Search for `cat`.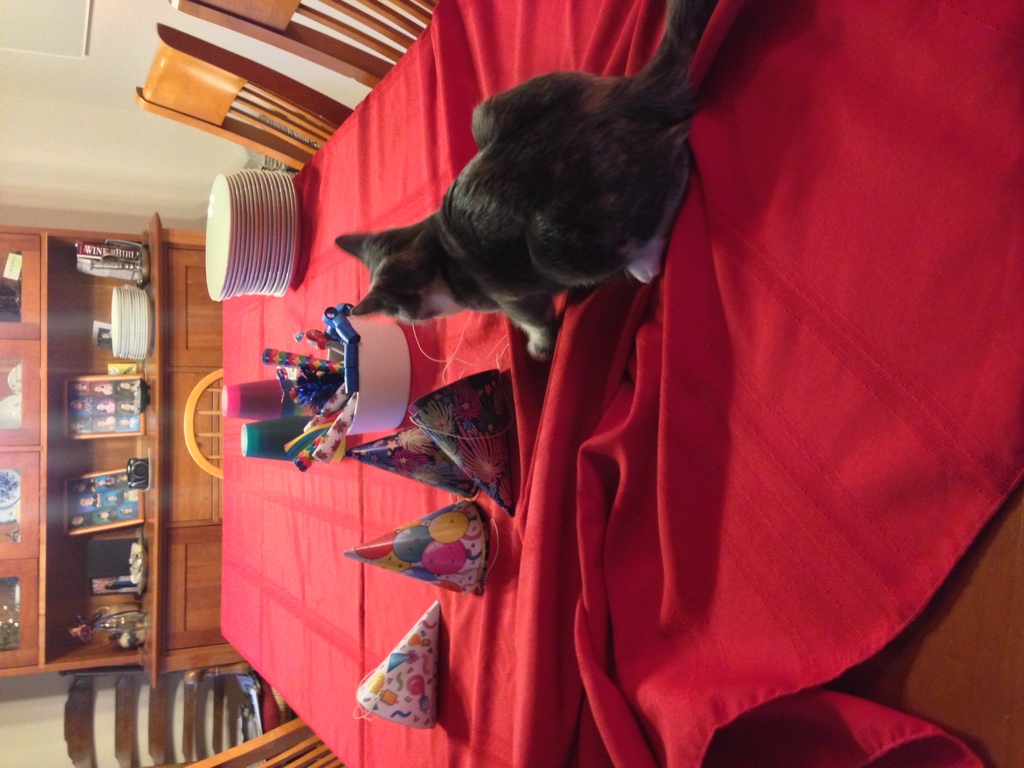
Found at crop(337, 0, 718, 364).
